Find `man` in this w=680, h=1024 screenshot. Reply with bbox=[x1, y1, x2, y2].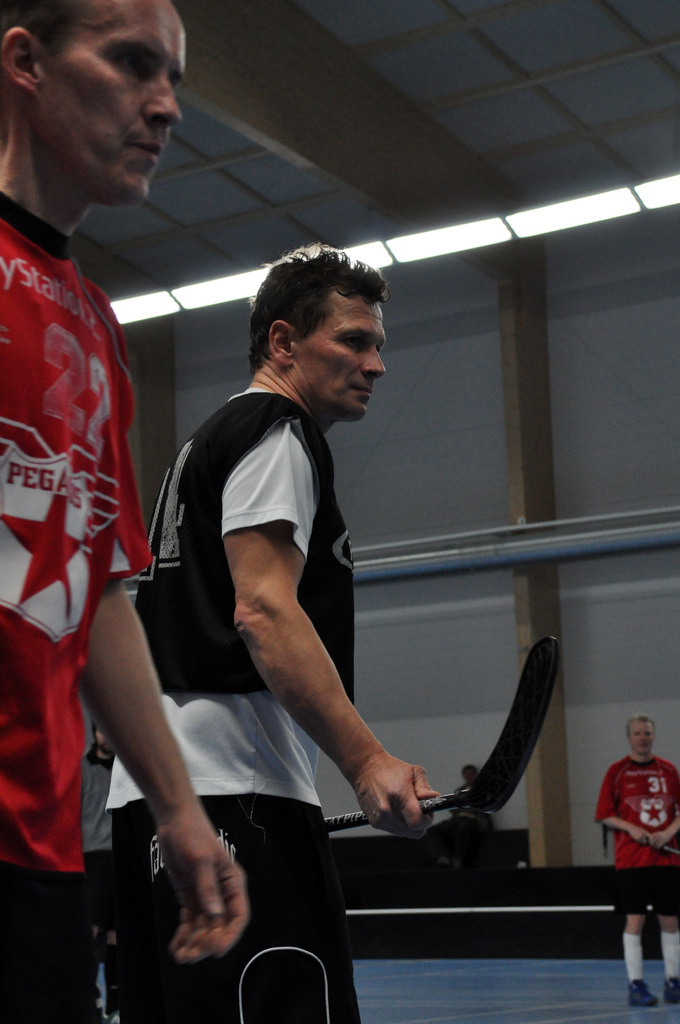
bbox=[595, 714, 679, 1005].
